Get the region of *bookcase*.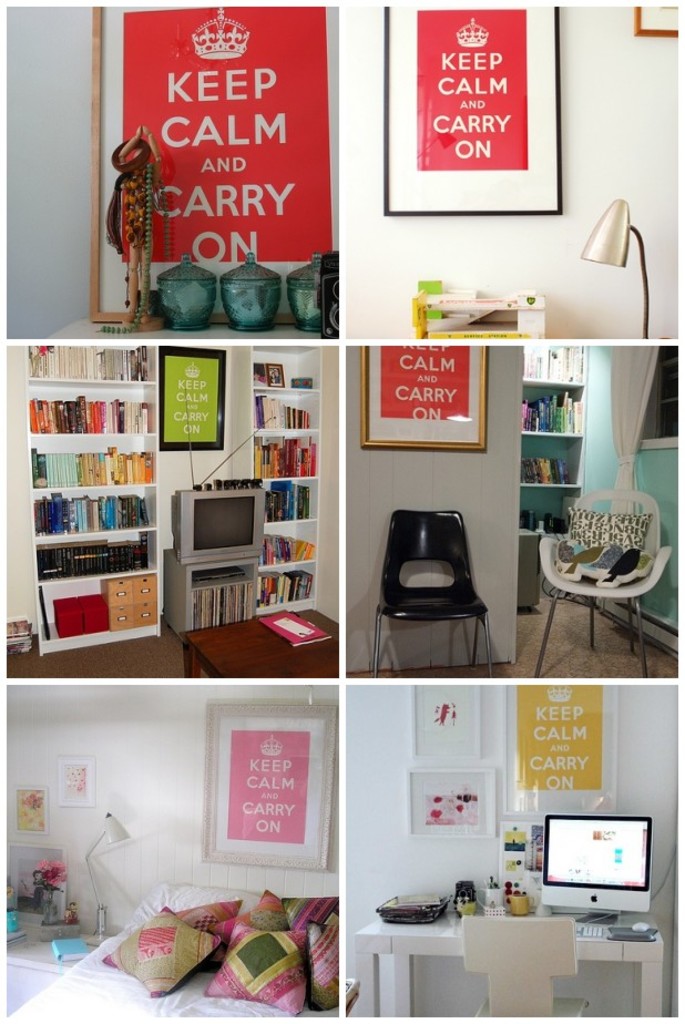
[24,347,163,655].
